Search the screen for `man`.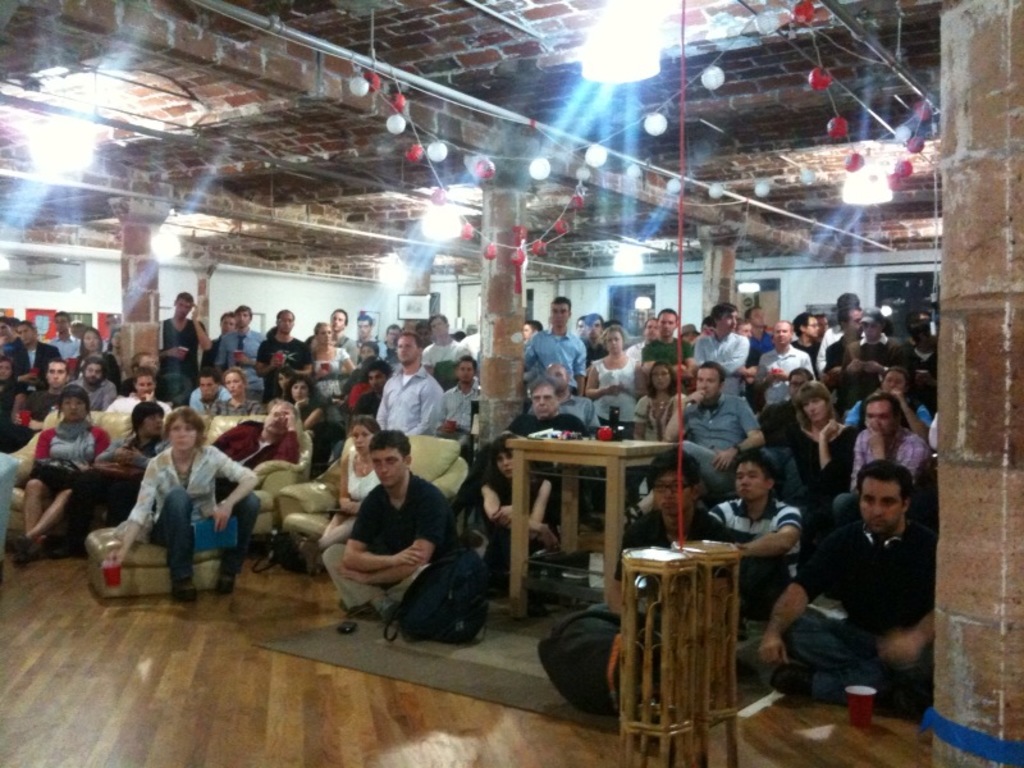
Found at select_region(658, 361, 763, 502).
